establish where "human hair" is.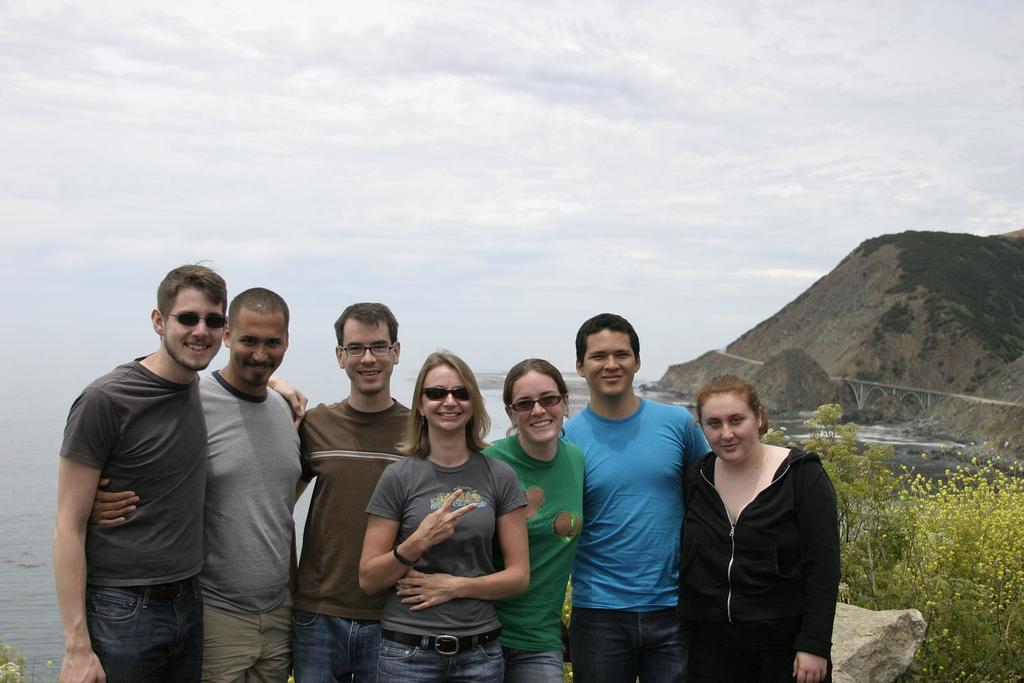
Established at {"left": 394, "top": 350, "right": 493, "bottom": 458}.
